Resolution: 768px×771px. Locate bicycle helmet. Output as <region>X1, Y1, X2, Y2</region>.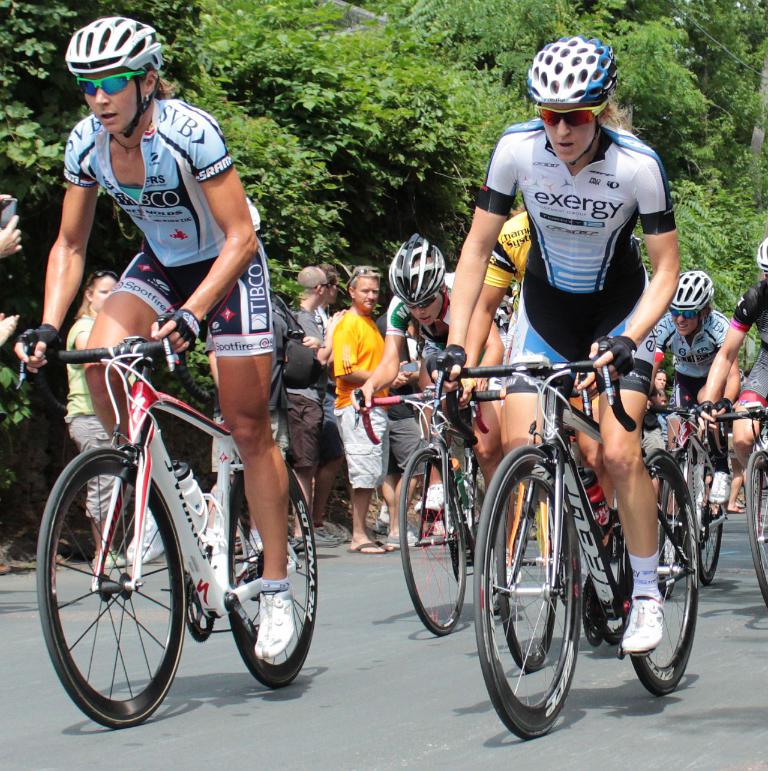
<region>529, 34, 614, 107</region>.
